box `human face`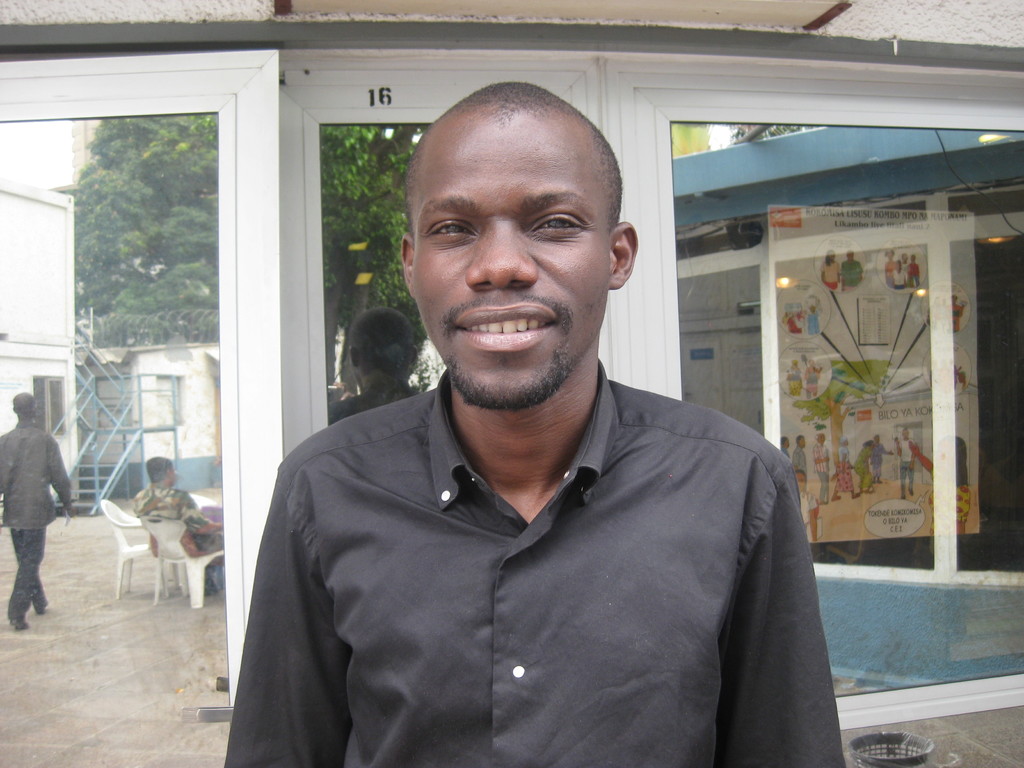
(849,252,854,260)
